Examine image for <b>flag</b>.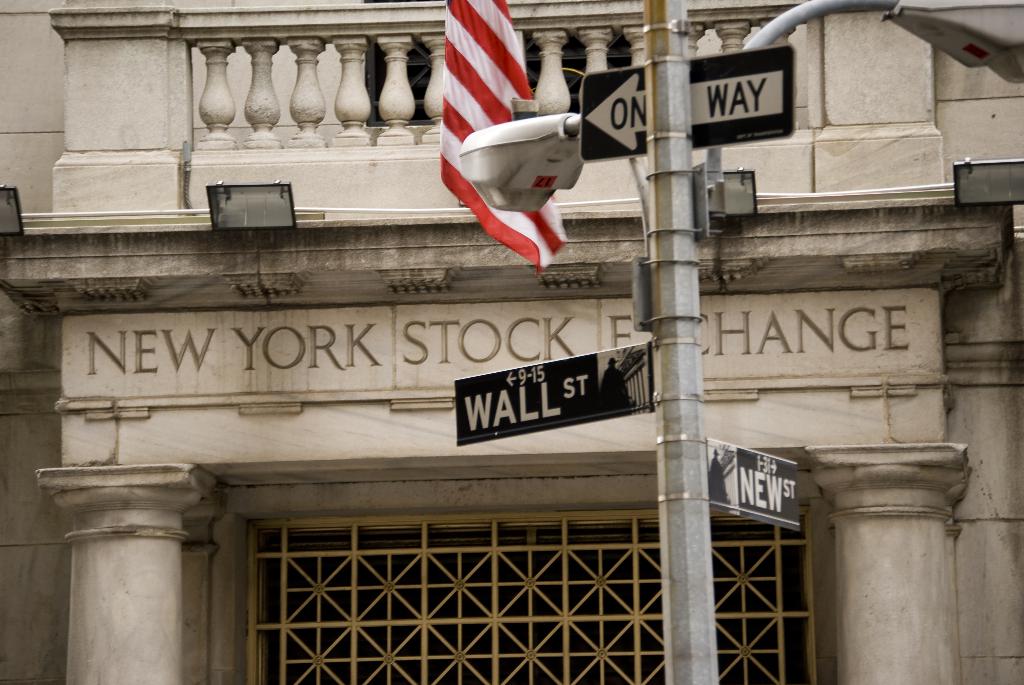
Examination result: bbox=[429, 0, 598, 269].
